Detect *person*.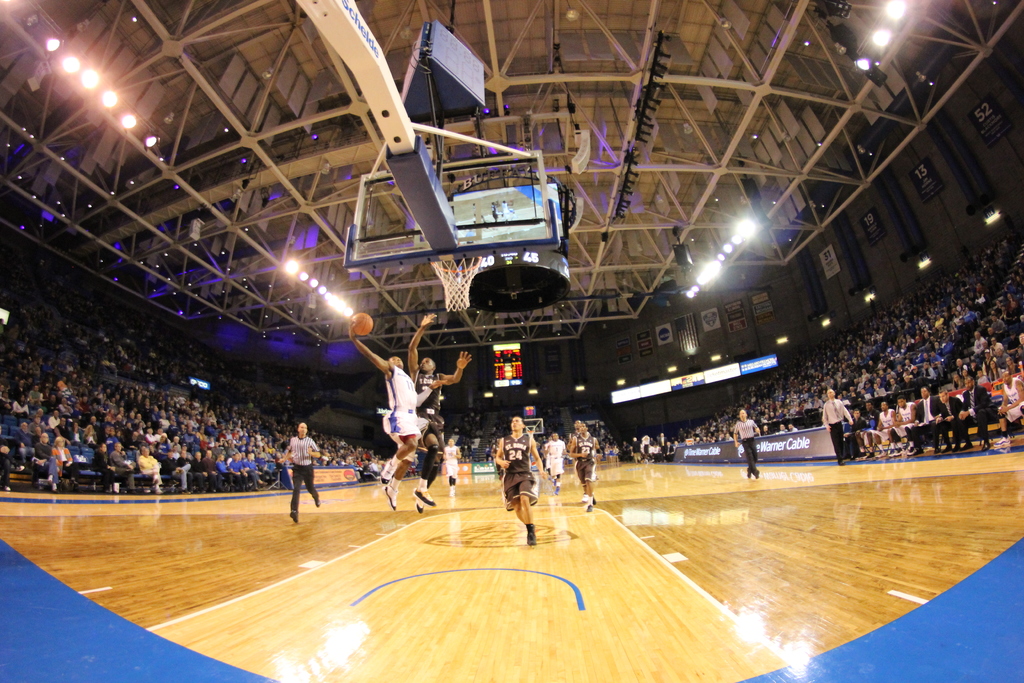
Detected at Rect(347, 318, 420, 509).
